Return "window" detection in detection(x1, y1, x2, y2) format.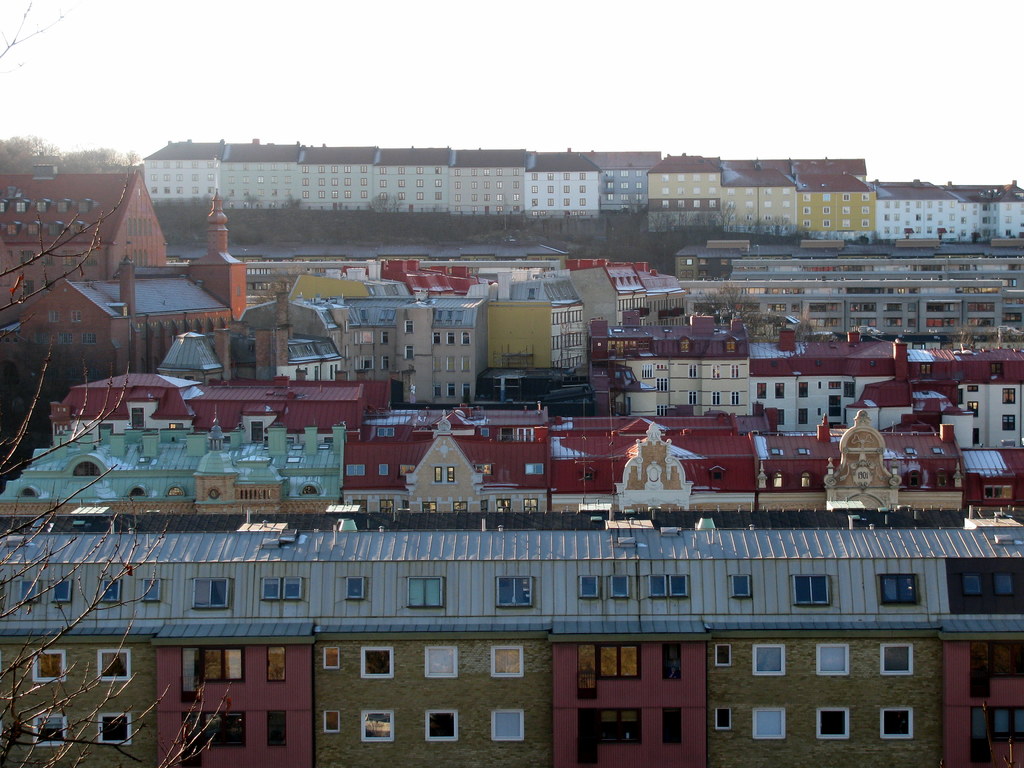
detection(404, 342, 415, 360).
